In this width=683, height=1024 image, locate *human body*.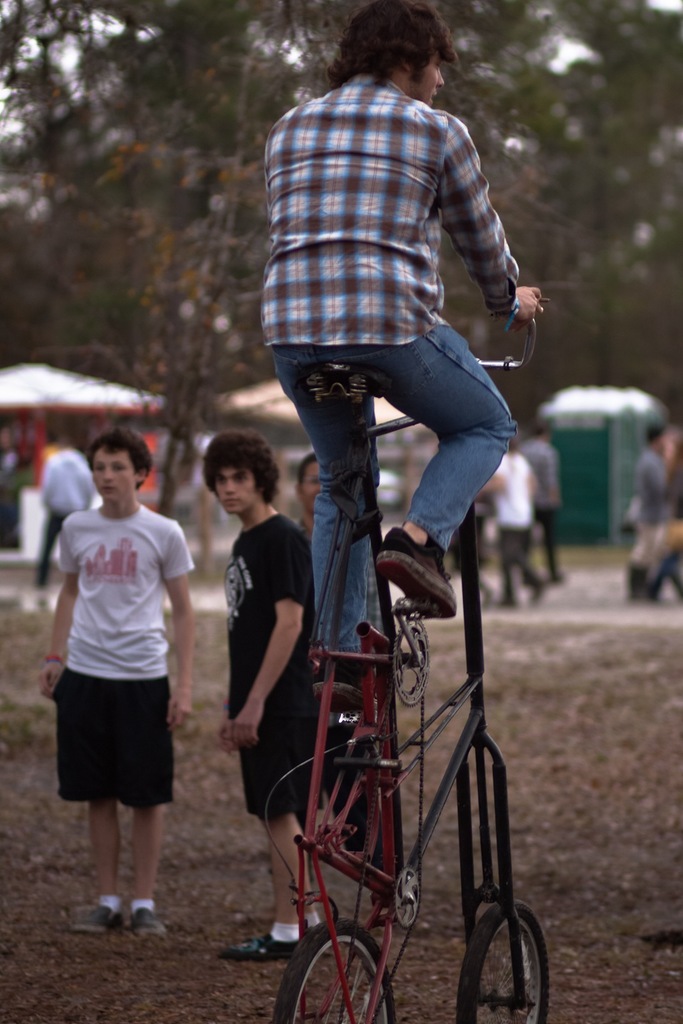
Bounding box: detection(223, 508, 330, 960).
